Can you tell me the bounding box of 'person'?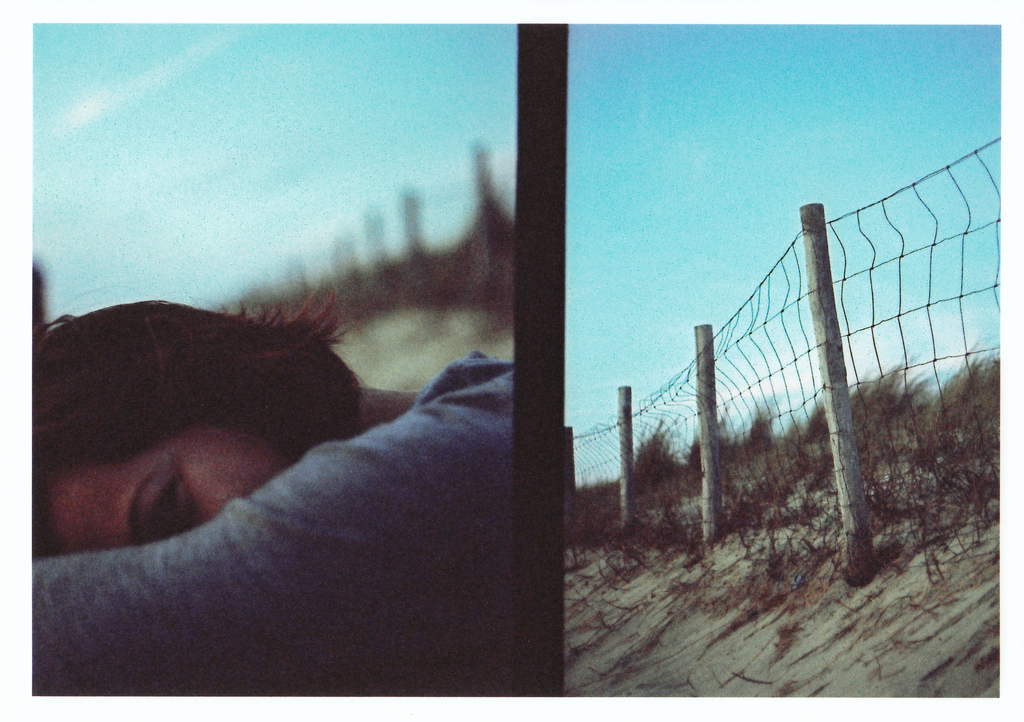
crop(33, 296, 509, 696).
